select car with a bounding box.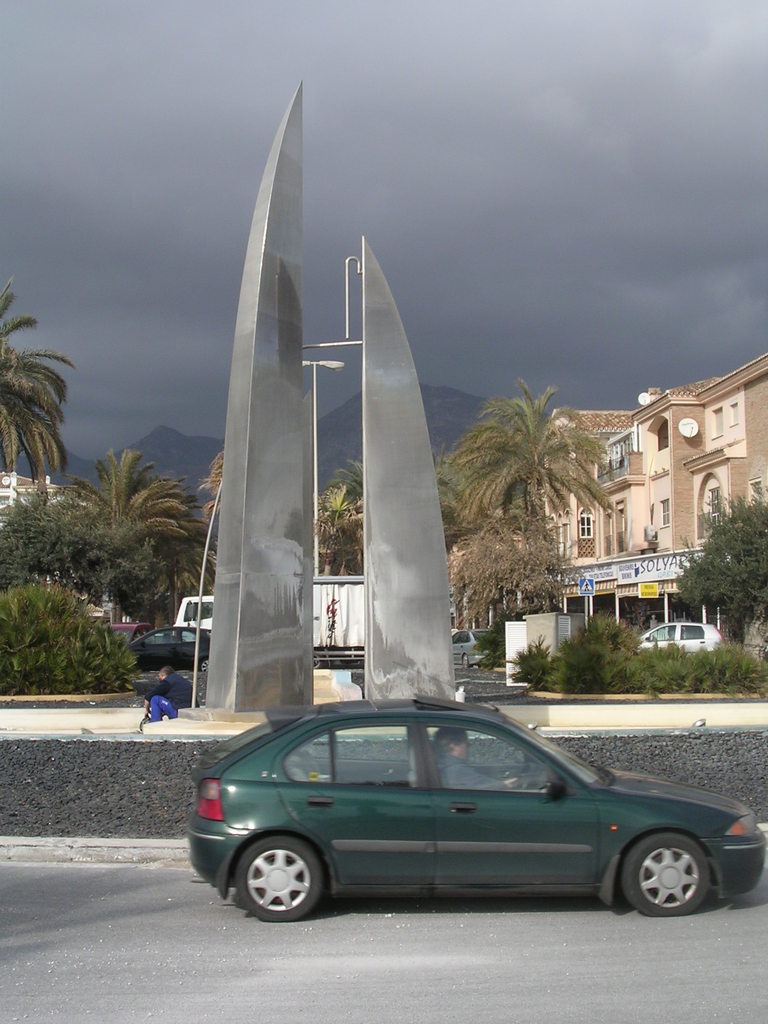
(x1=115, y1=614, x2=208, y2=676).
